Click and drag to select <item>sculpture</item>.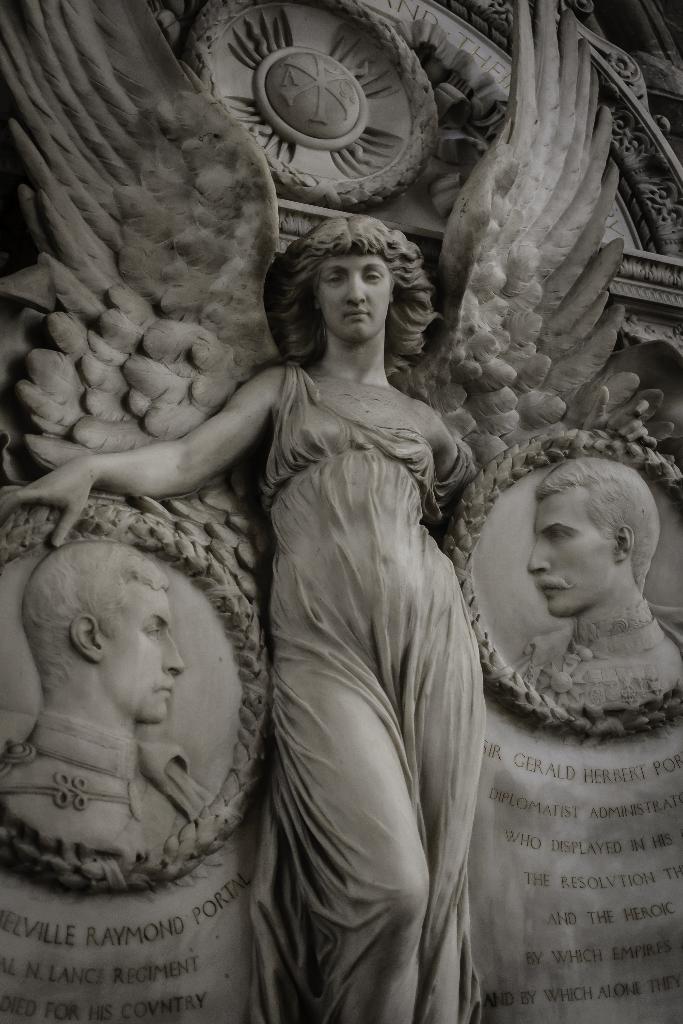
Selection: select_region(437, 435, 682, 749).
